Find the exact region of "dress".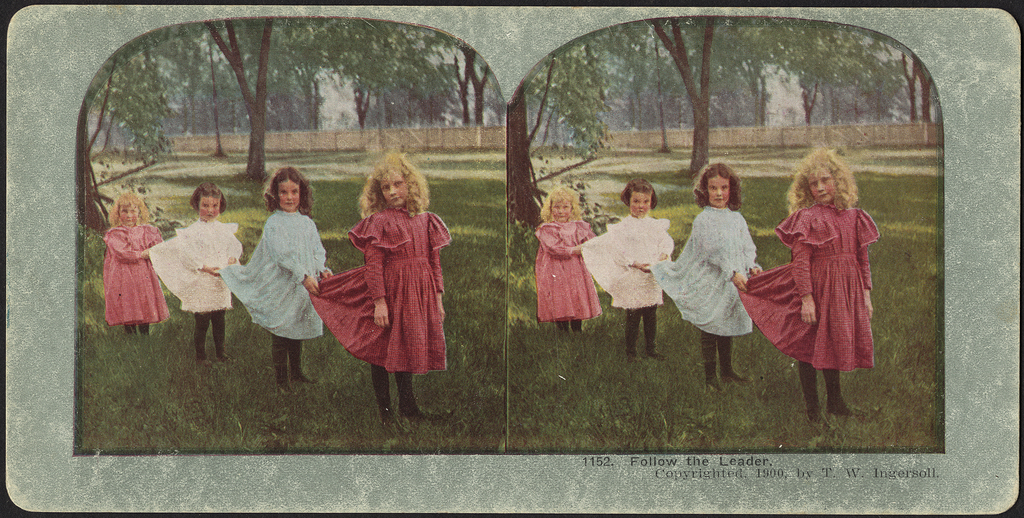
Exact region: region(532, 220, 597, 323).
